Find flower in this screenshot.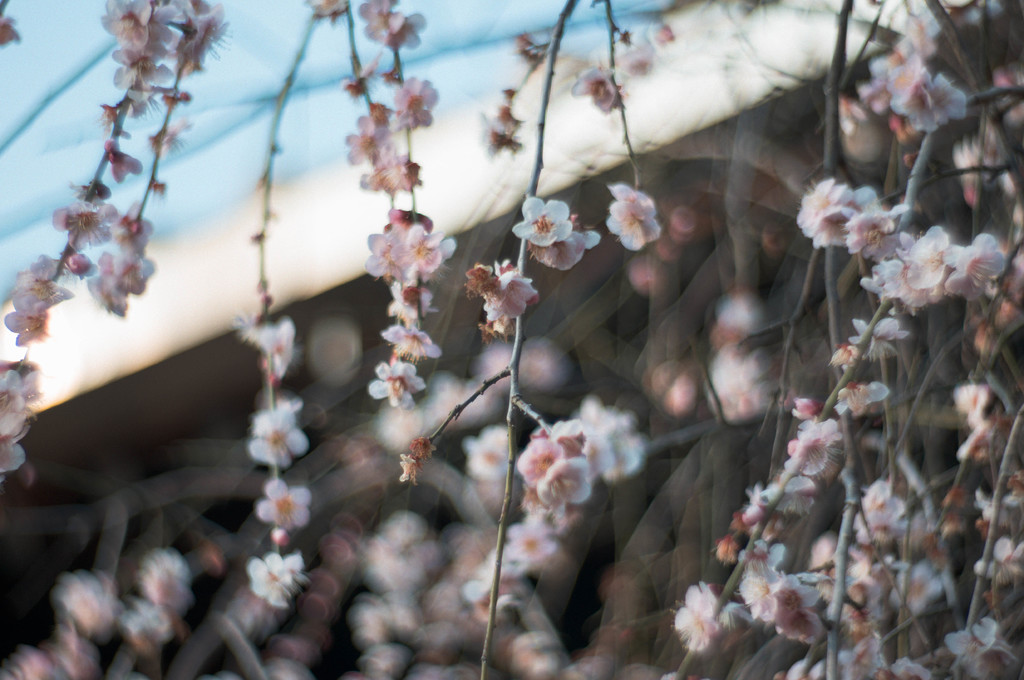
The bounding box for flower is left=708, top=346, right=786, bottom=429.
